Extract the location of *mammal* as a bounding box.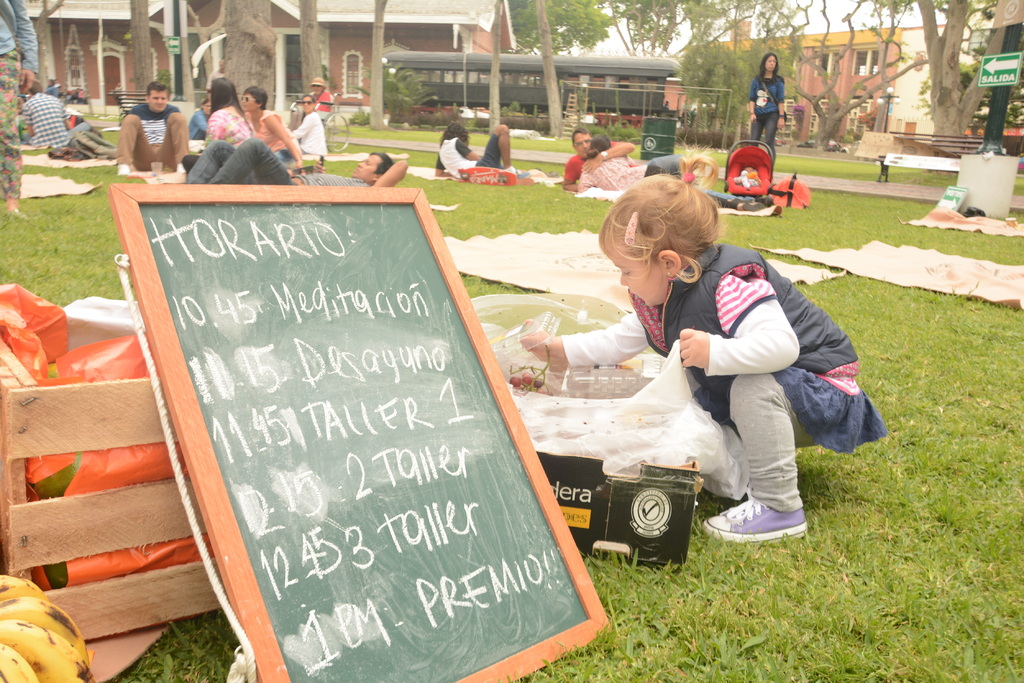
[x1=63, y1=88, x2=71, y2=100].
